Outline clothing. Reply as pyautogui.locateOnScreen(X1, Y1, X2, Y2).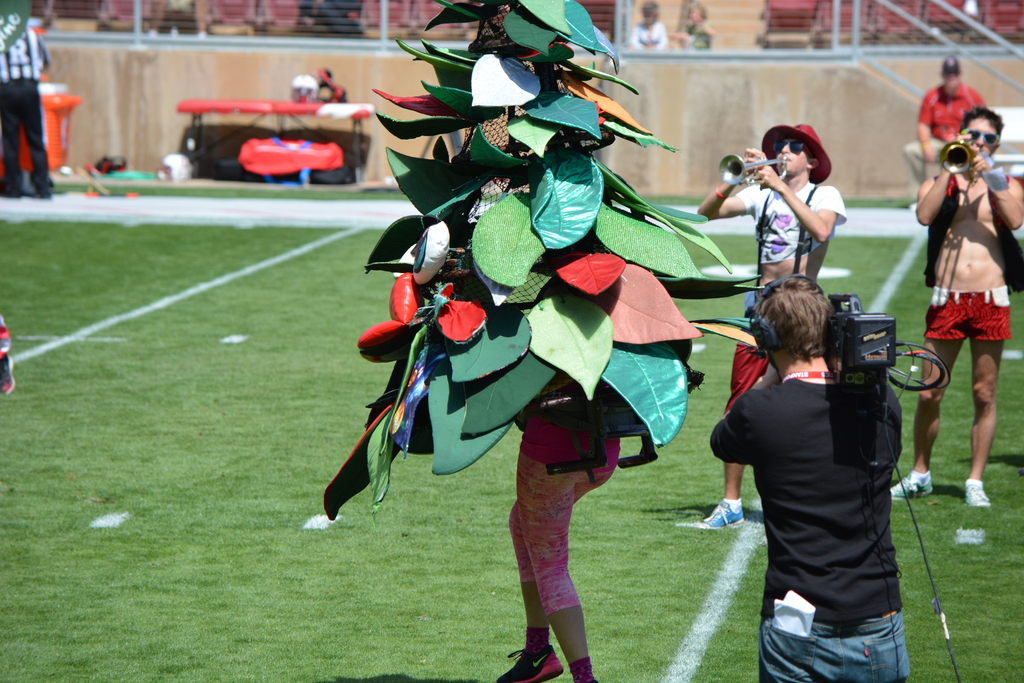
pyautogui.locateOnScreen(682, 15, 715, 47).
